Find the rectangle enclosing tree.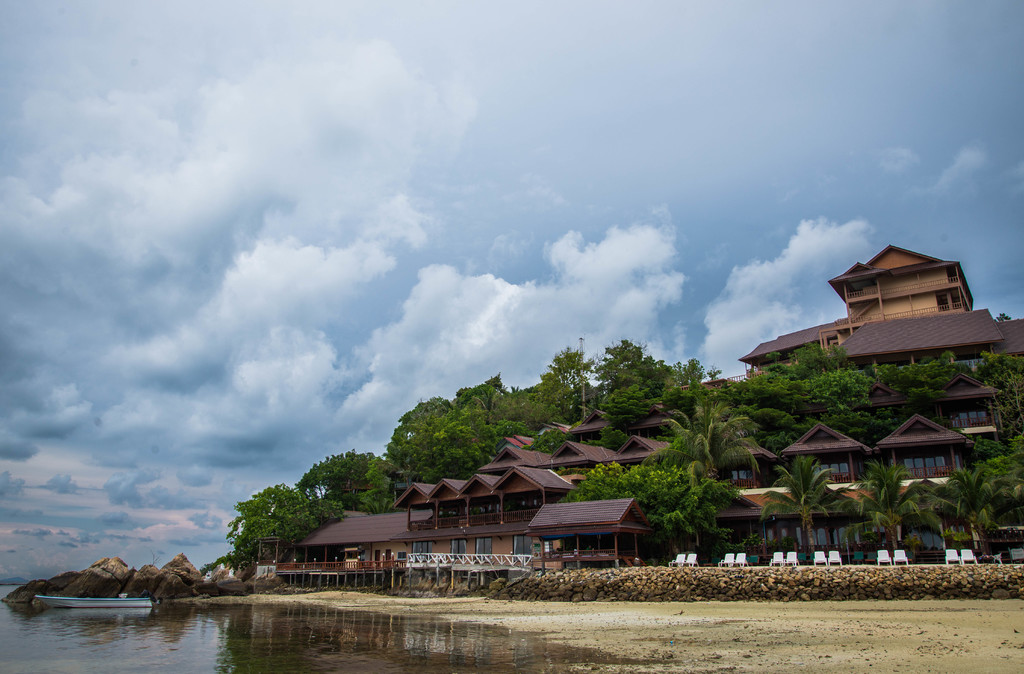
[733, 358, 876, 454].
